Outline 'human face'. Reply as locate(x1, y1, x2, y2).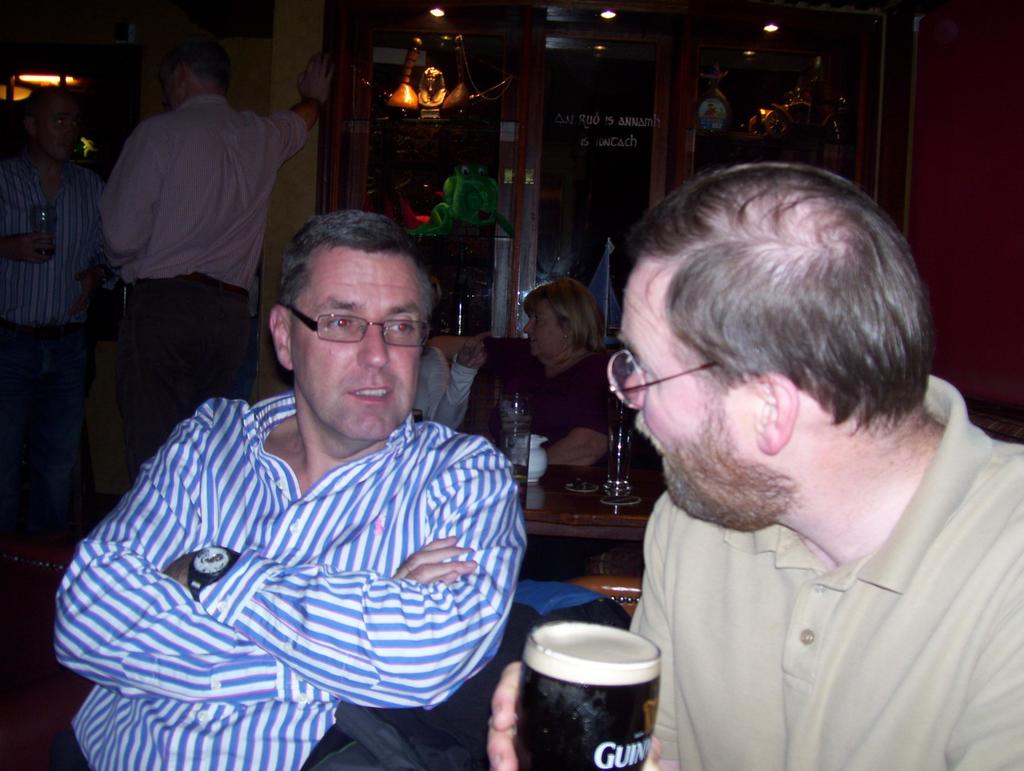
locate(530, 305, 574, 365).
